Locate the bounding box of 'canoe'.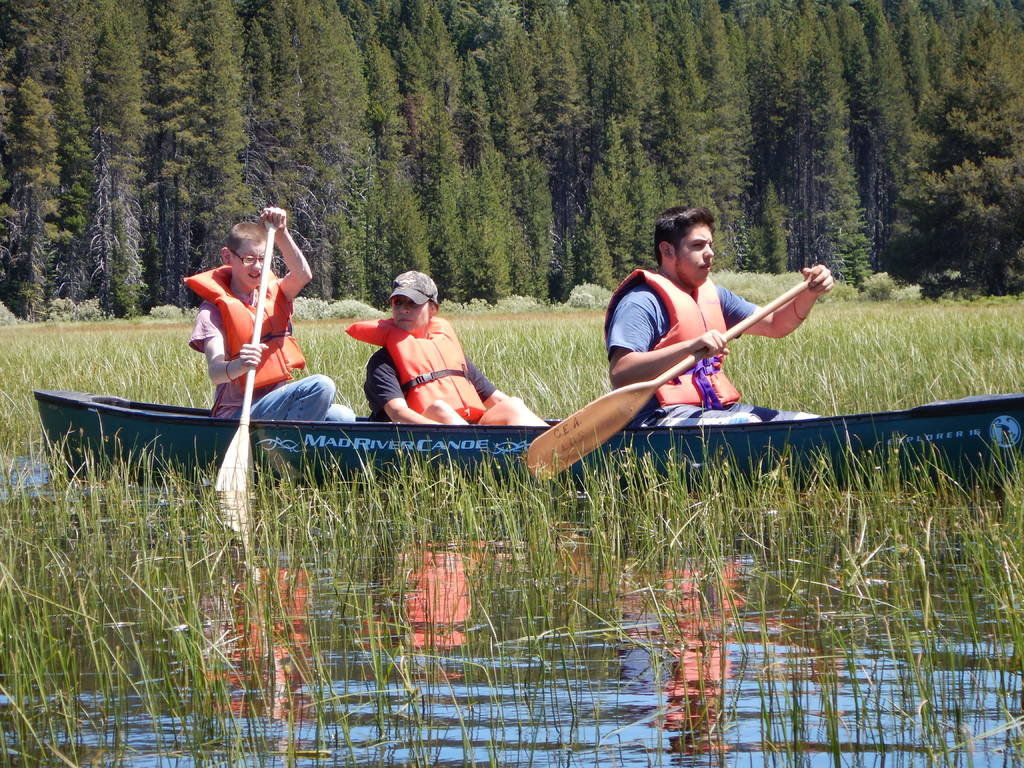
Bounding box: {"left": 26, "top": 389, "right": 1023, "bottom": 483}.
